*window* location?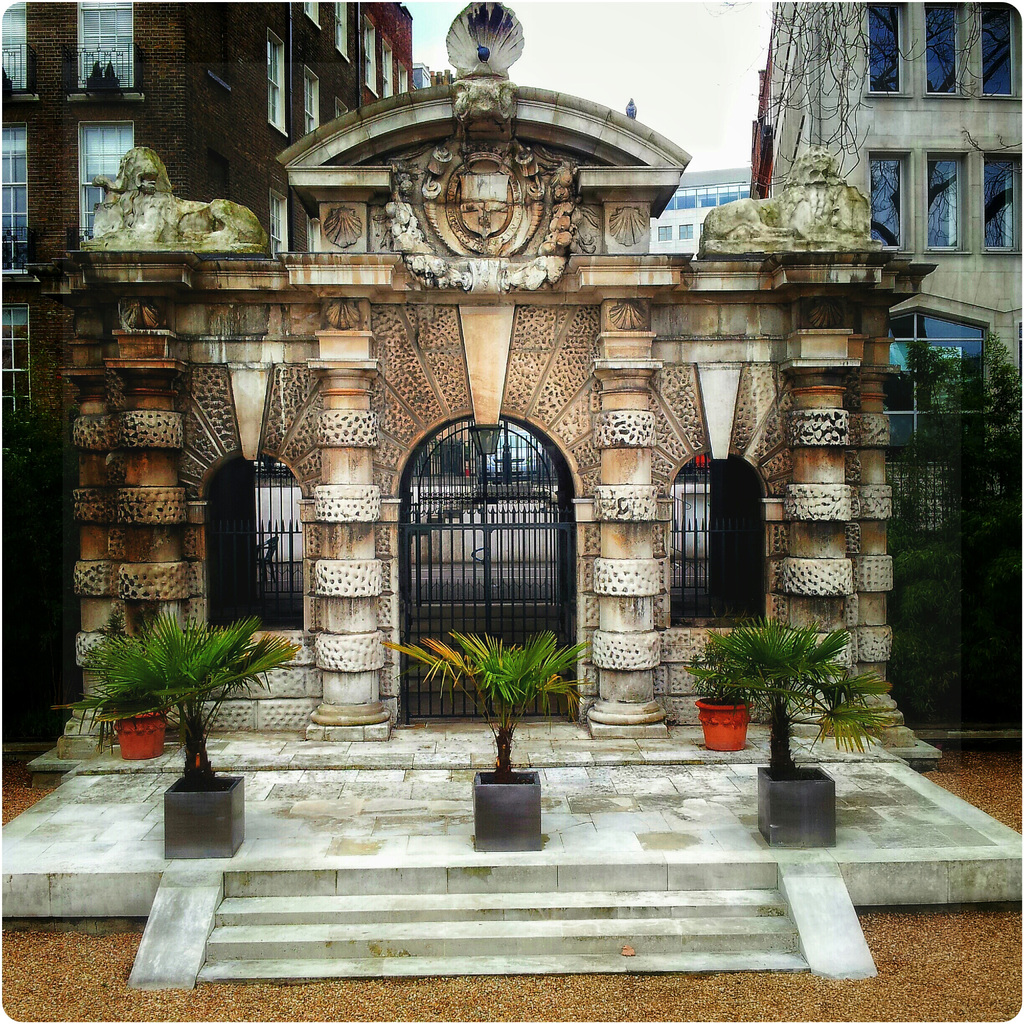
357,17,374,95
